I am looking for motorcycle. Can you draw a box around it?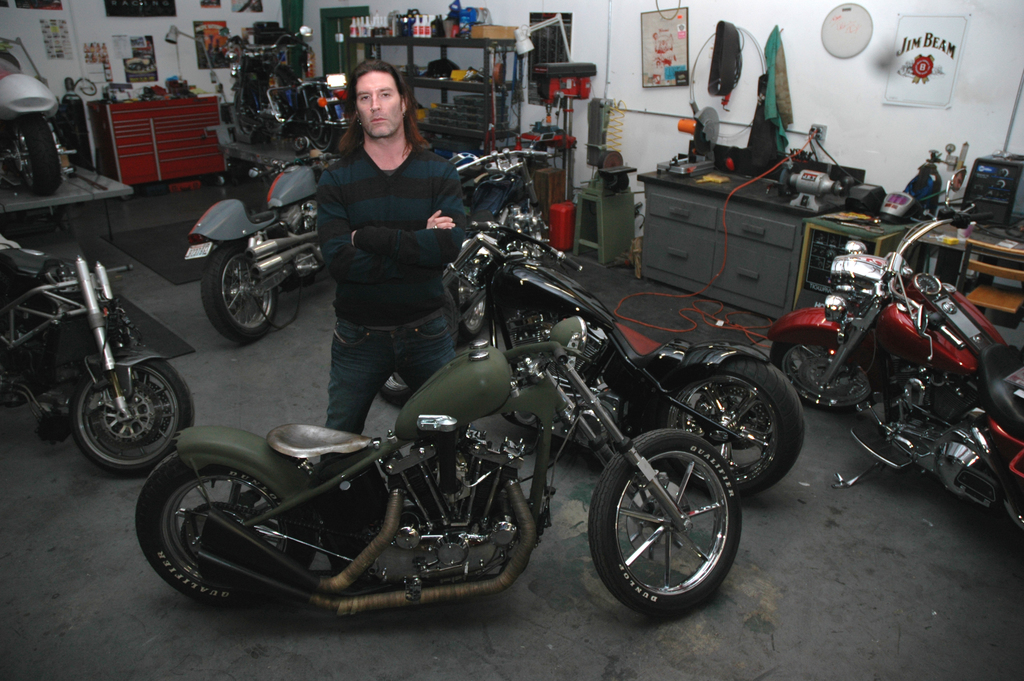
Sure, the bounding box is BBox(774, 217, 1009, 525).
